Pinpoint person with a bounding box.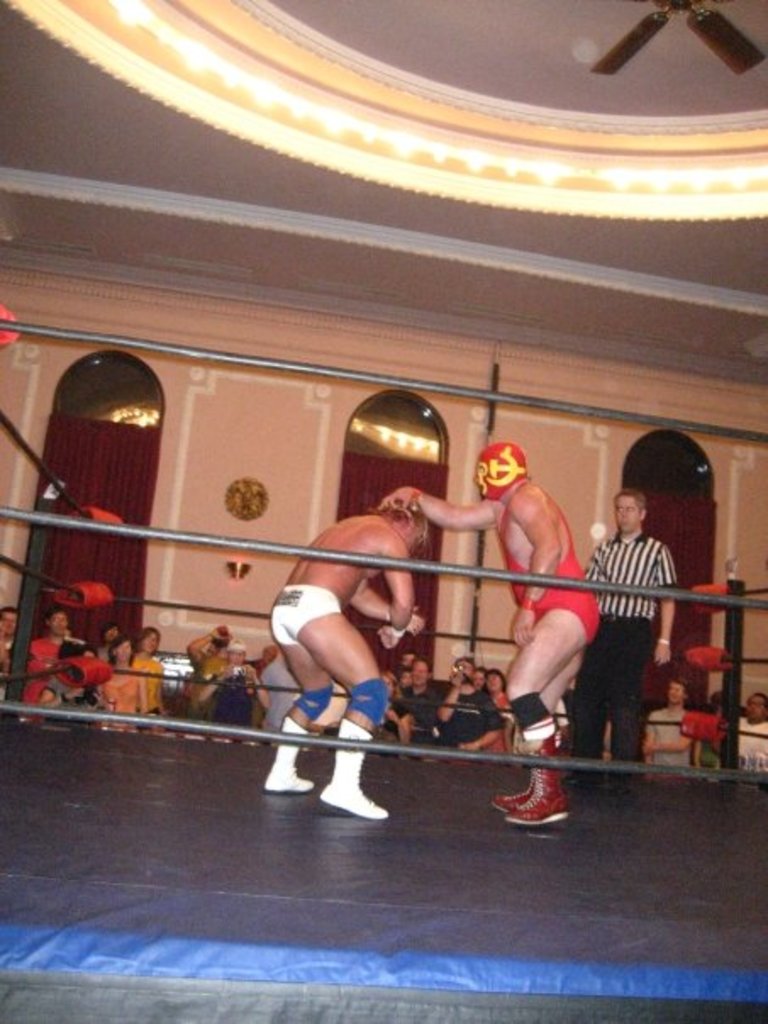
(x1=131, y1=622, x2=168, y2=715).
